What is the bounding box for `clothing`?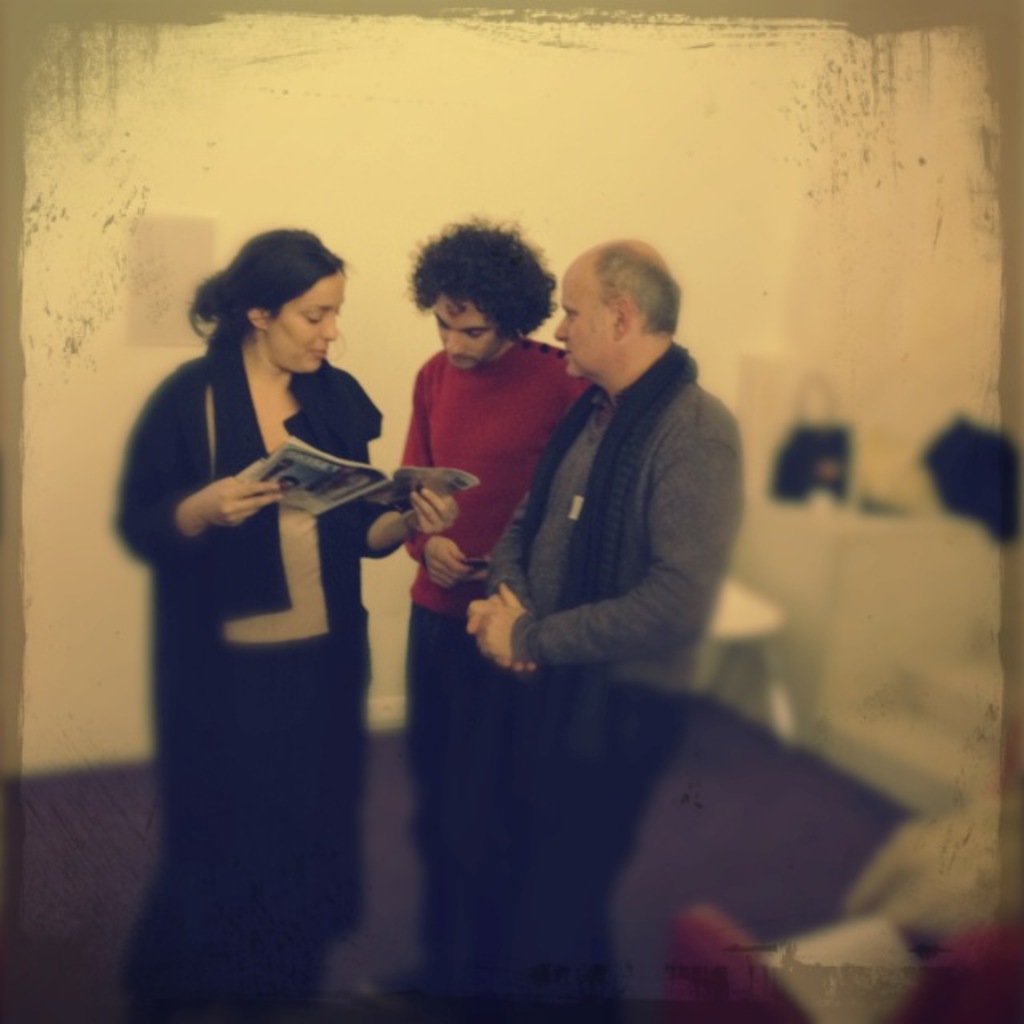
rect(112, 320, 386, 1013).
